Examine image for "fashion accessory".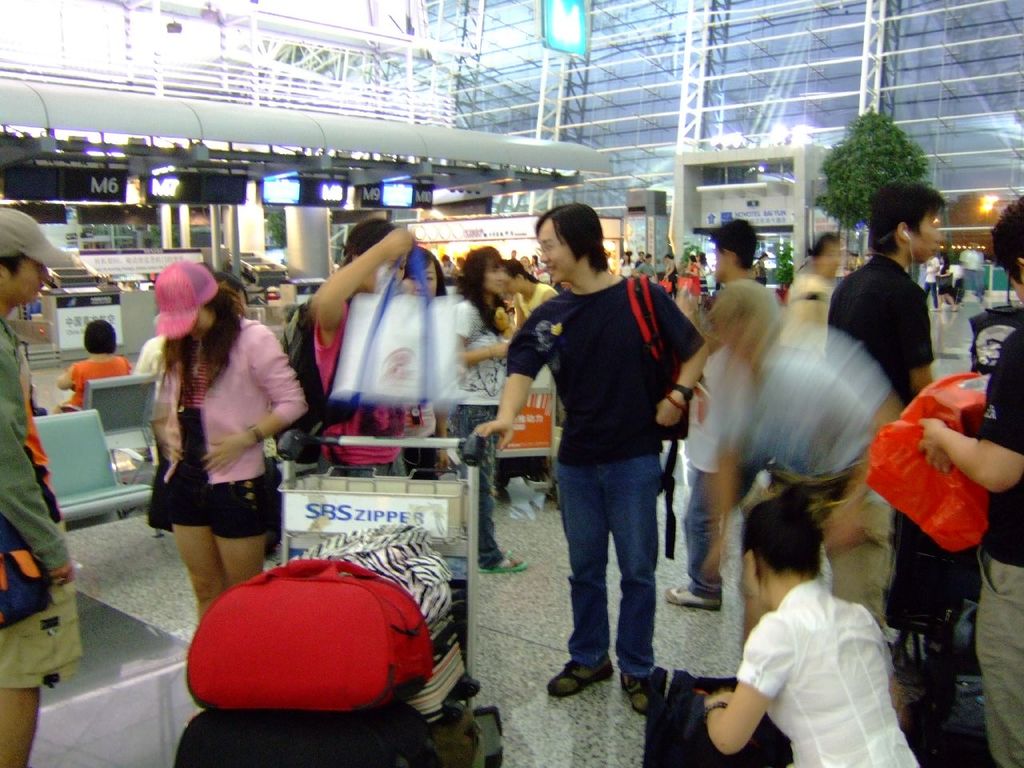
Examination result: [150,258,222,342].
